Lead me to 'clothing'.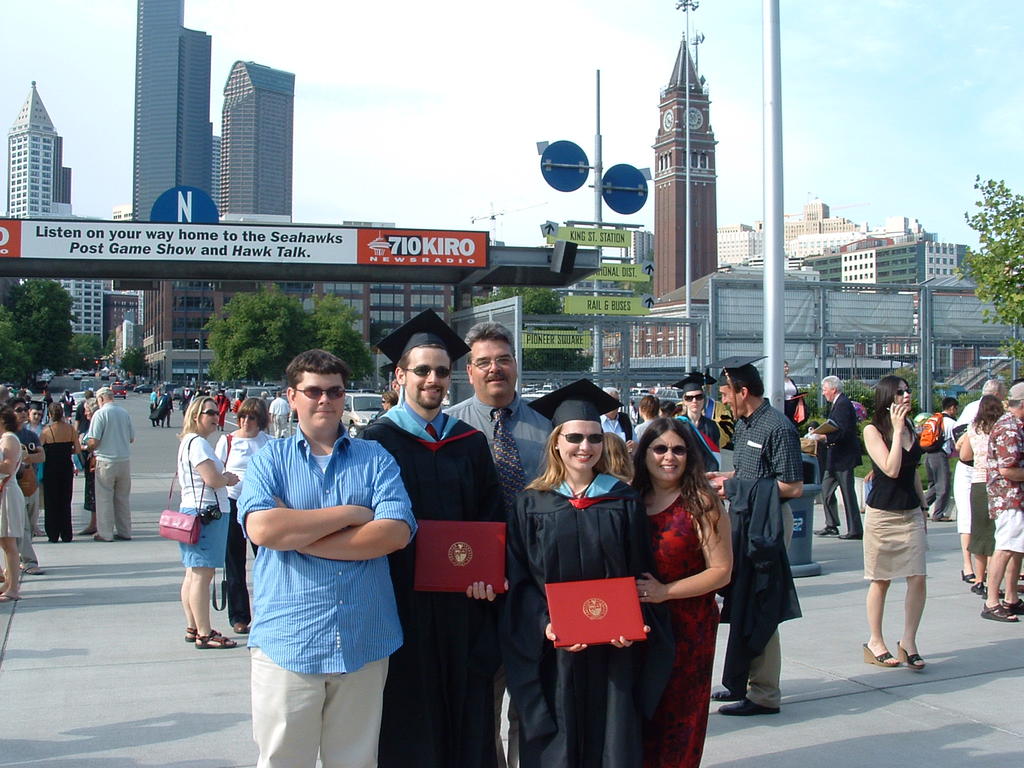
Lead to (159, 393, 177, 430).
